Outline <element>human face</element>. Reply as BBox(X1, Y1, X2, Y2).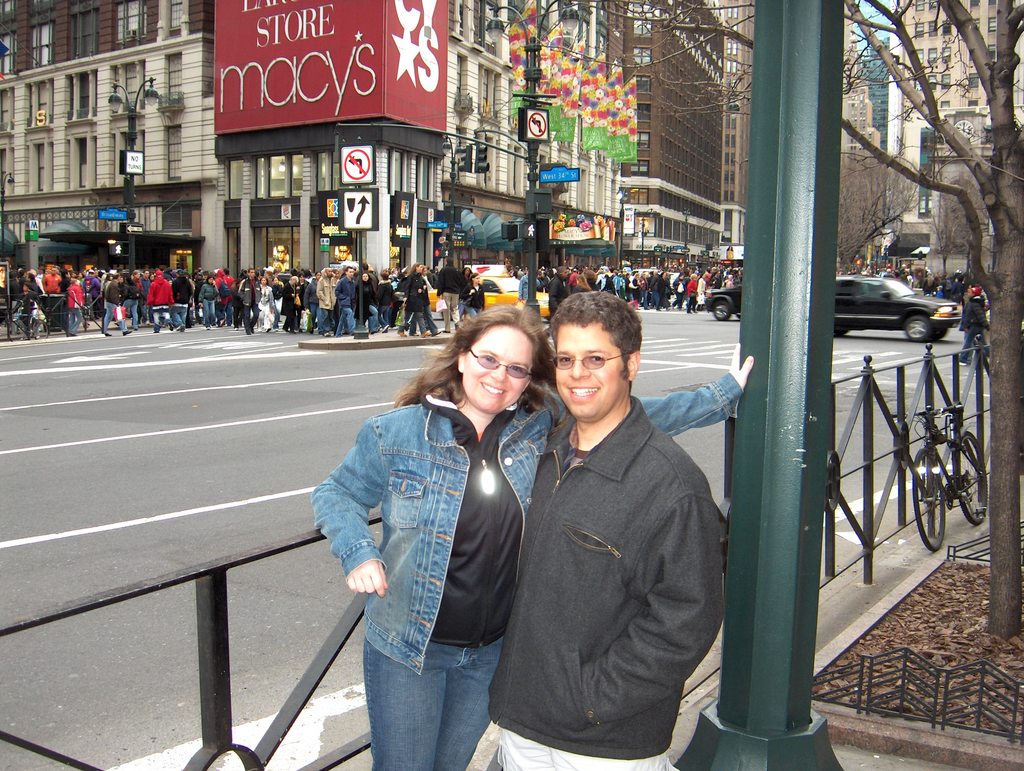
BBox(550, 327, 625, 422).
